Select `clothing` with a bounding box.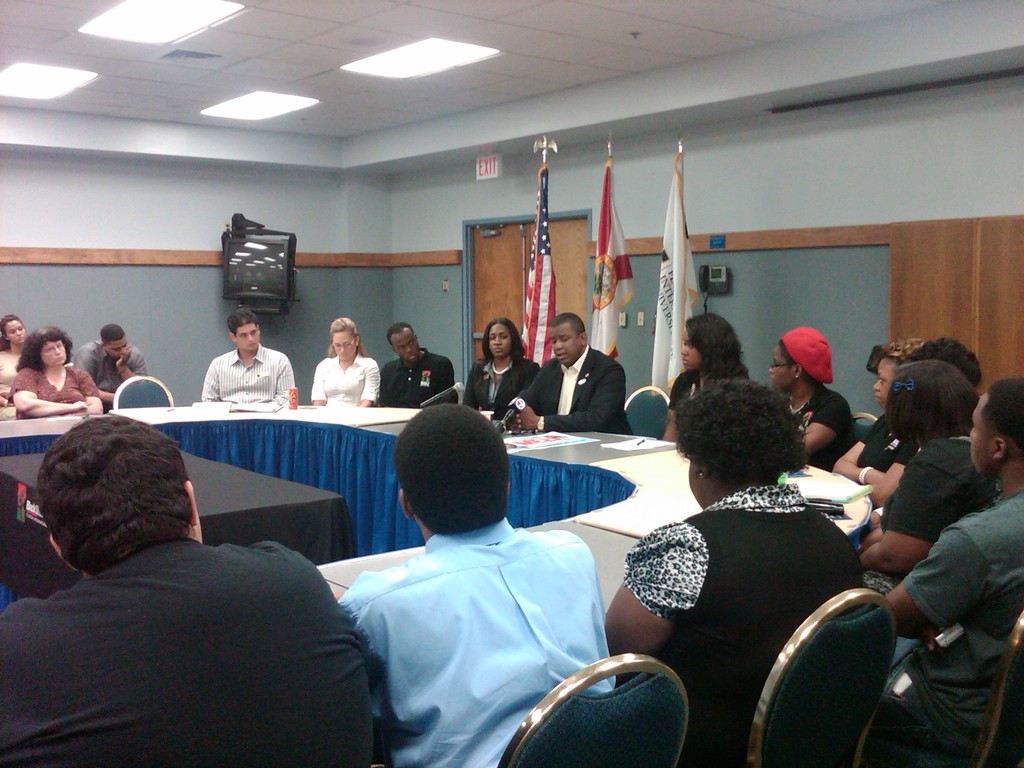
(0,534,376,767).
